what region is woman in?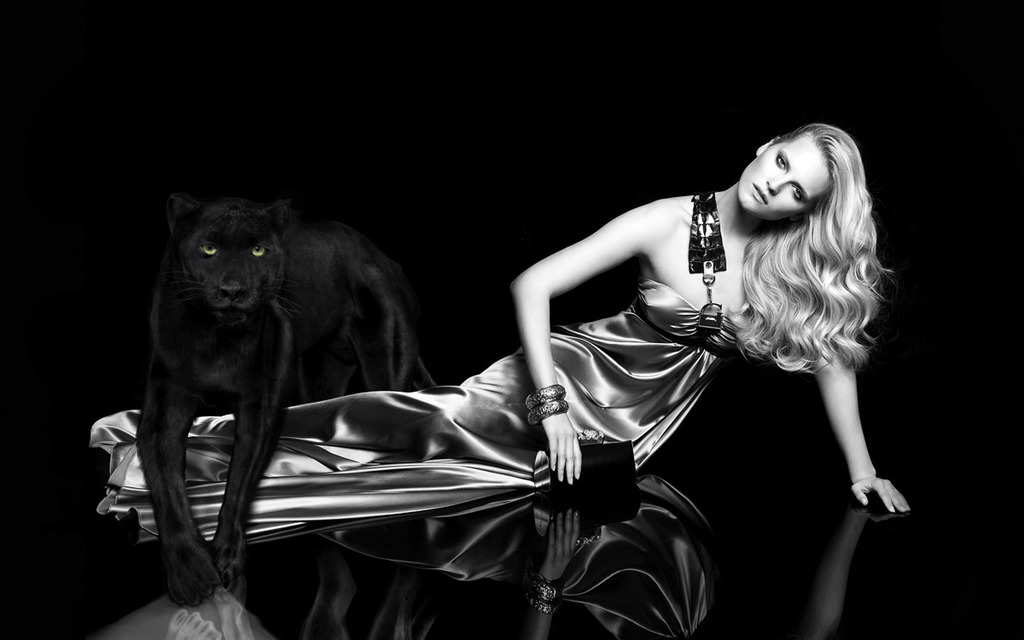
detection(89, 122, 913, 549).
